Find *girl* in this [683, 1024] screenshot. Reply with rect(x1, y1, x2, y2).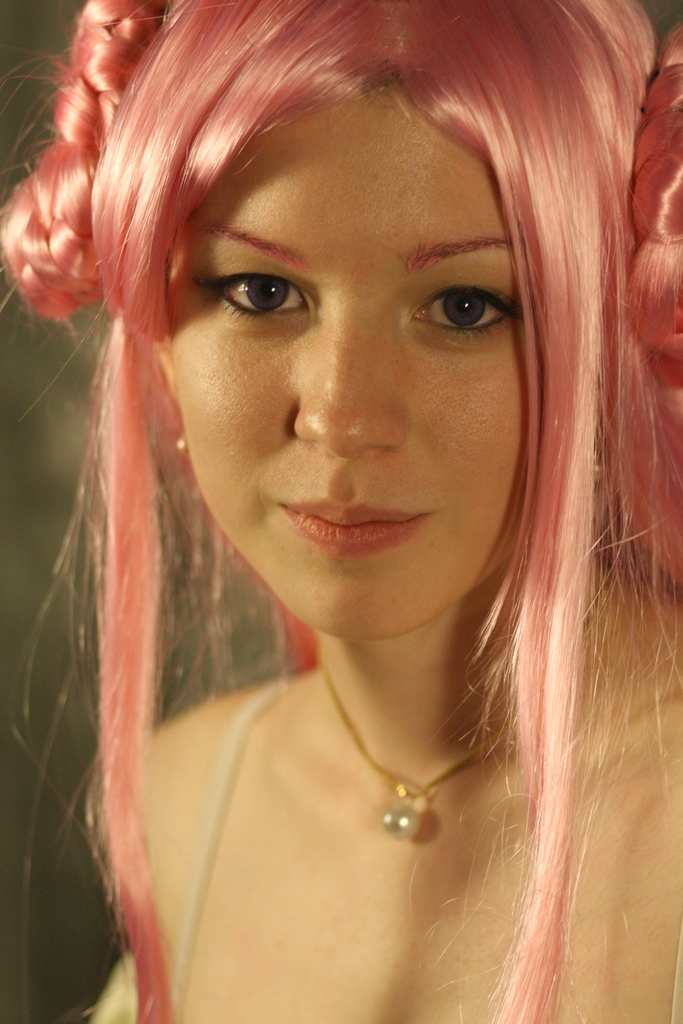
rect(0, 0, 682, 1023).
